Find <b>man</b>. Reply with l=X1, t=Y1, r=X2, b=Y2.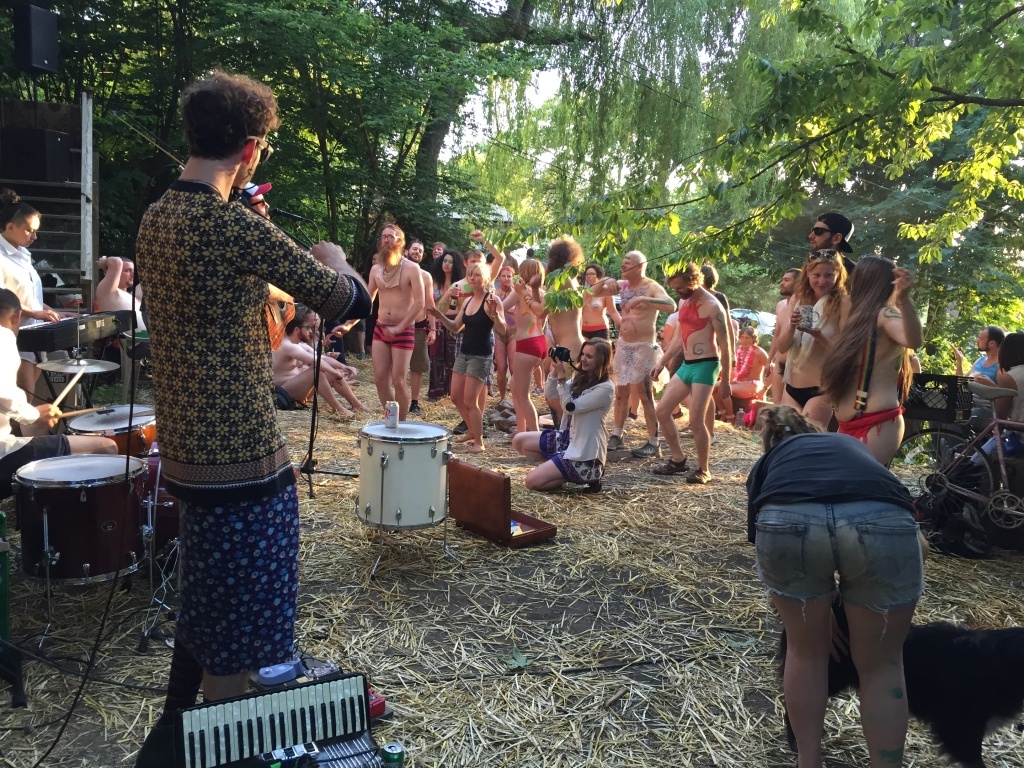
l=760, t=267, r=803, b=400.
